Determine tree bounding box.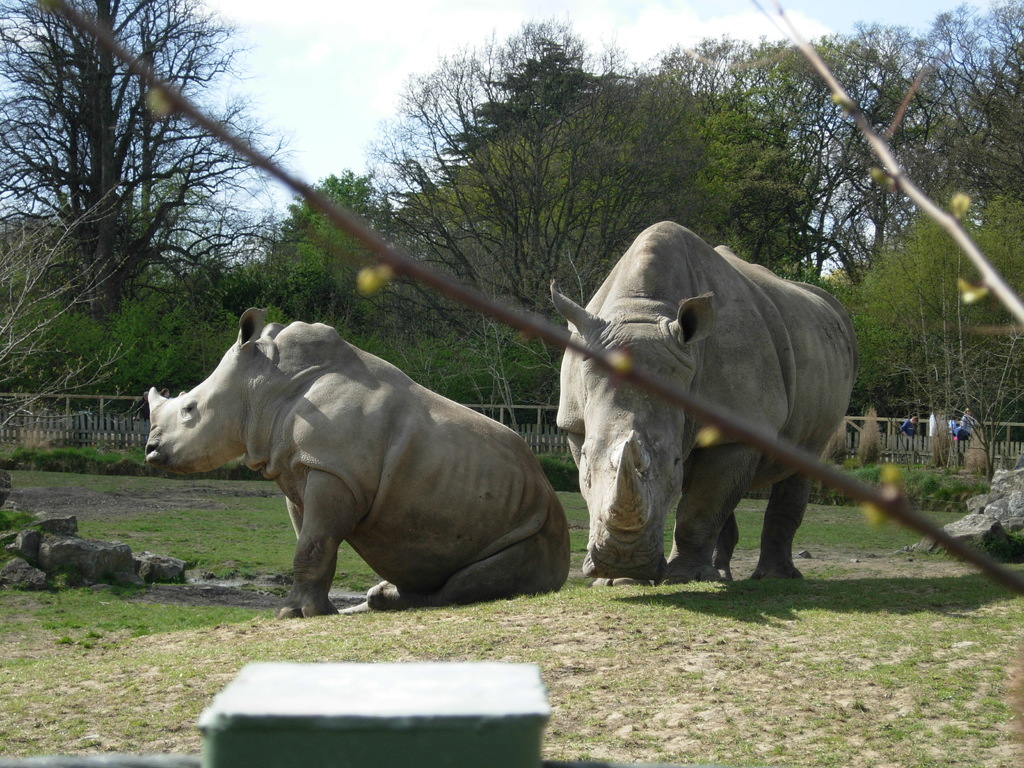
Determined: 0:188:227:400.
